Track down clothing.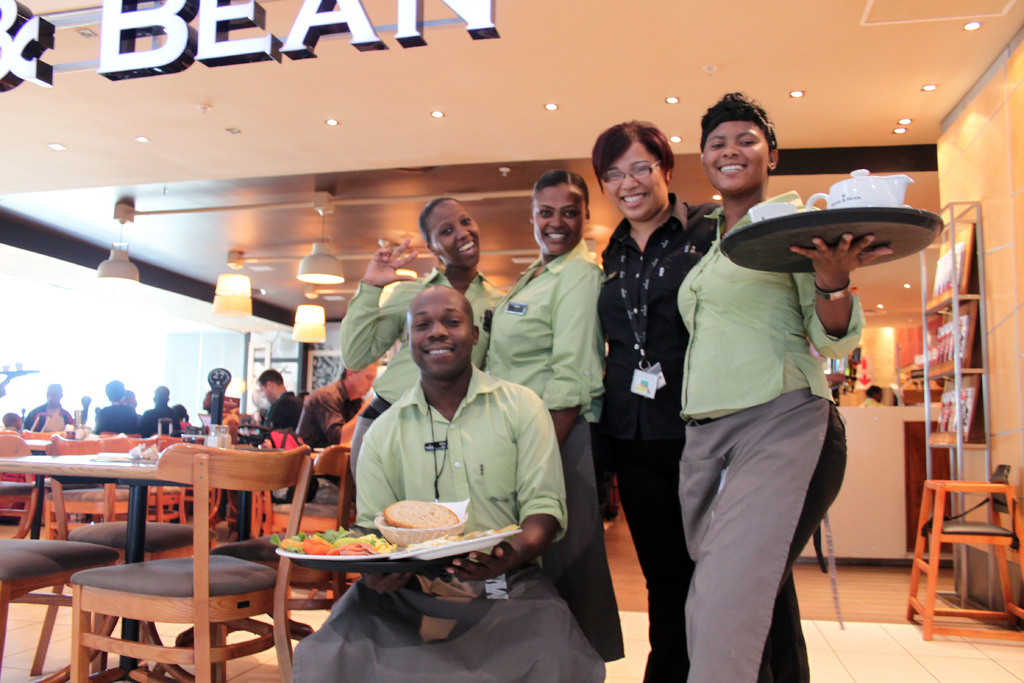
Tracked to bbox(300, 384, 359, 449).
